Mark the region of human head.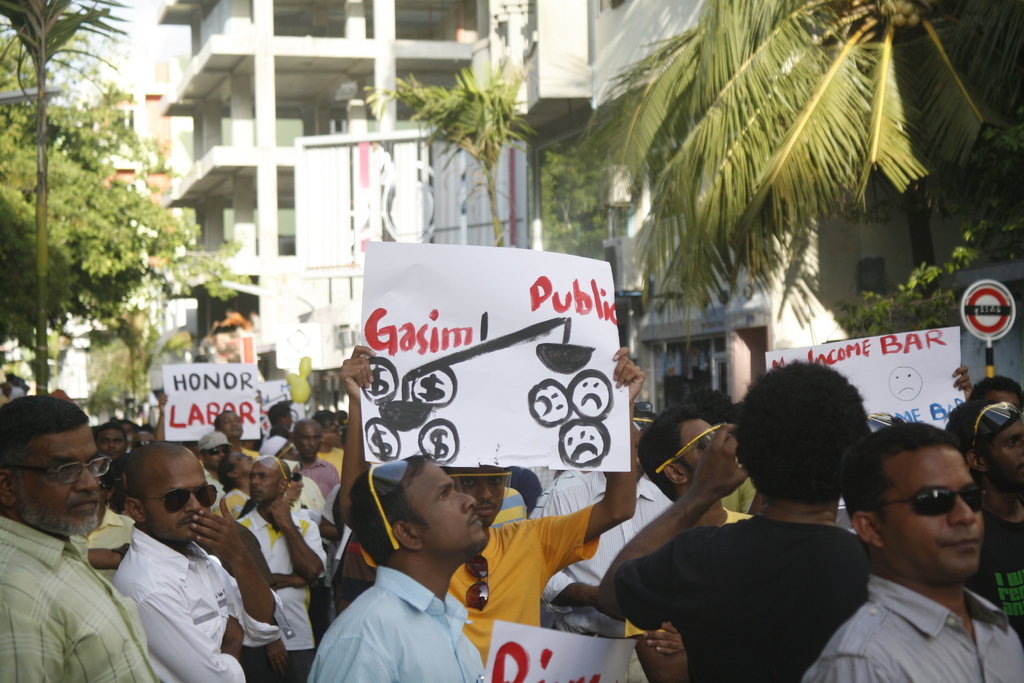
Region: box(292, 422, 324, 462).
